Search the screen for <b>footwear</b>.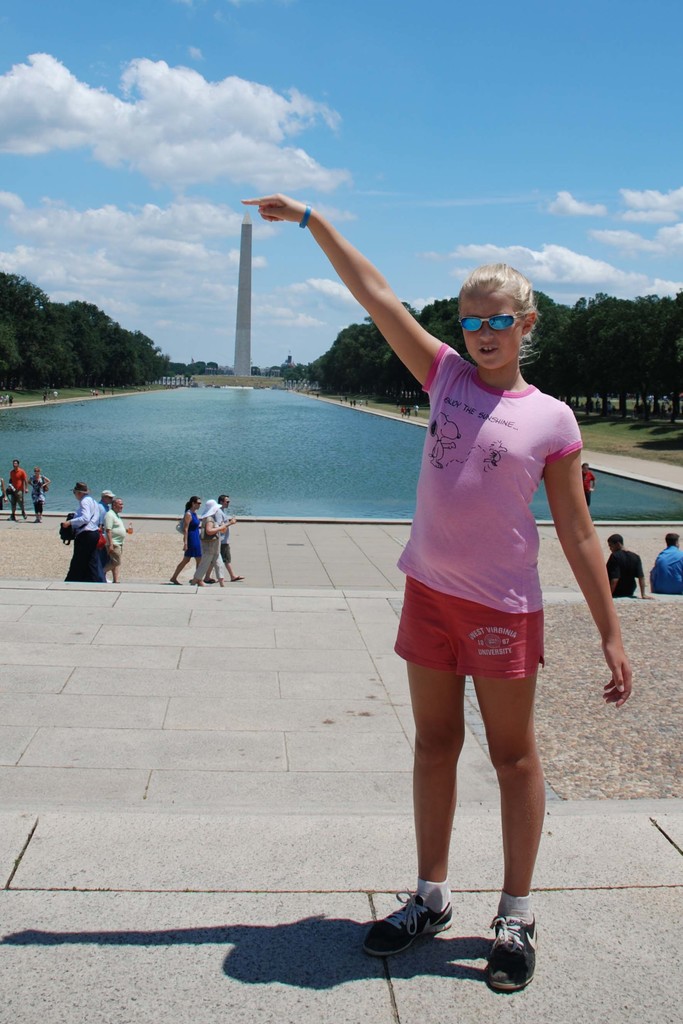
Found at <box>38,520,44,521</box>.
